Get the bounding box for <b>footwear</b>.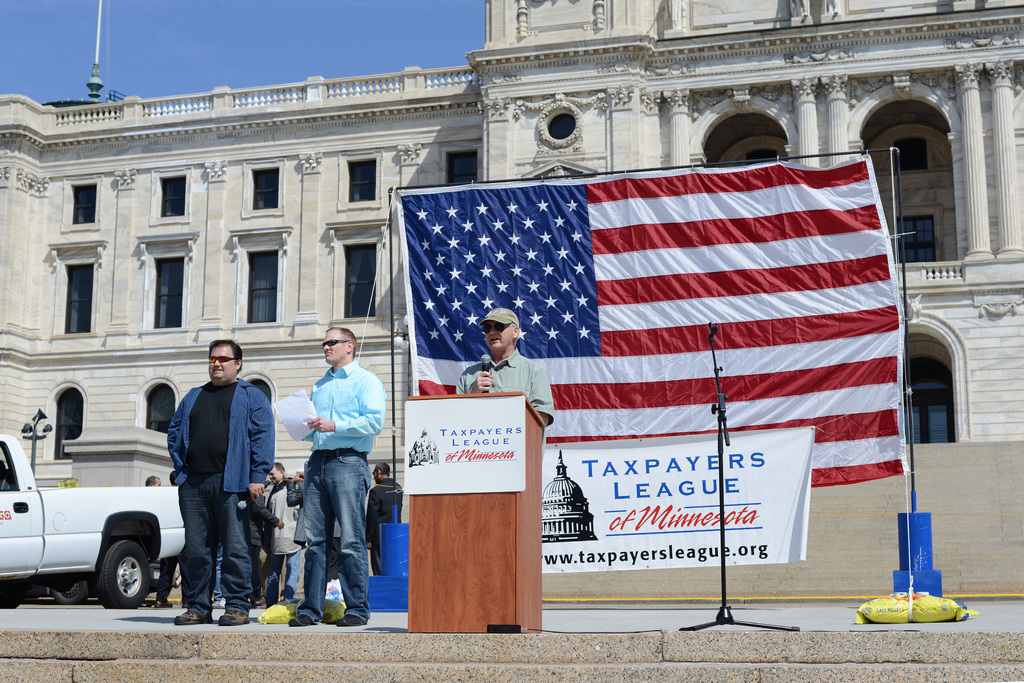
rect(220, 613, 248, 622).
